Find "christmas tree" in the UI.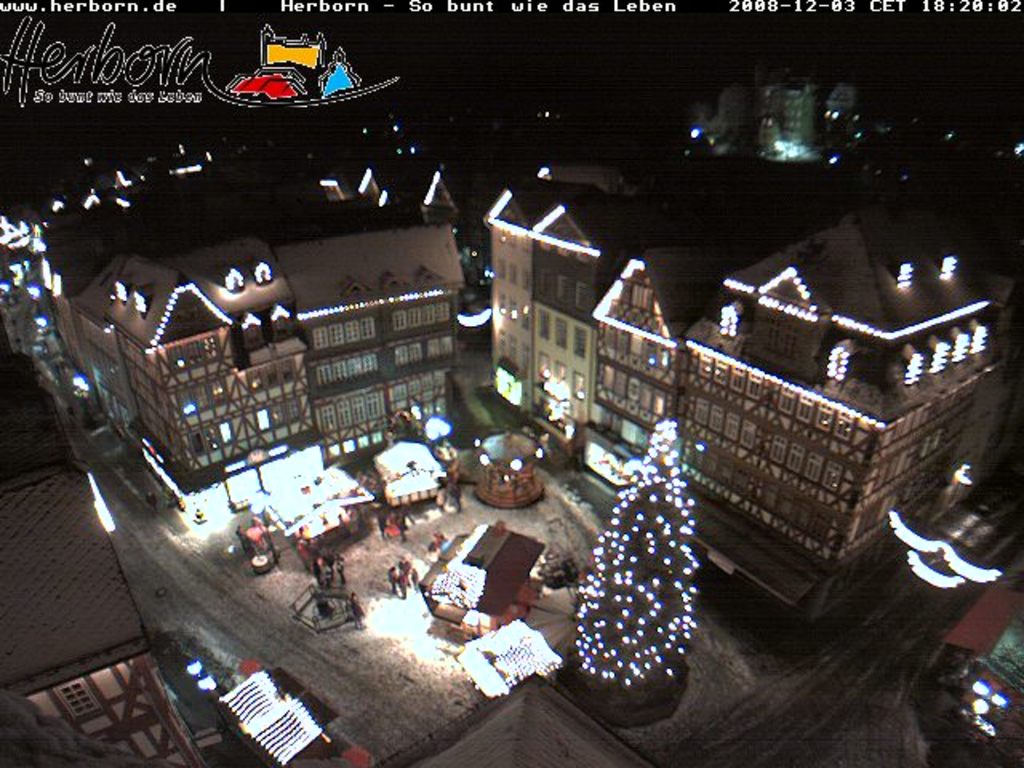
UI element at (x1=574, y1=421, x2=698, y2=685).
